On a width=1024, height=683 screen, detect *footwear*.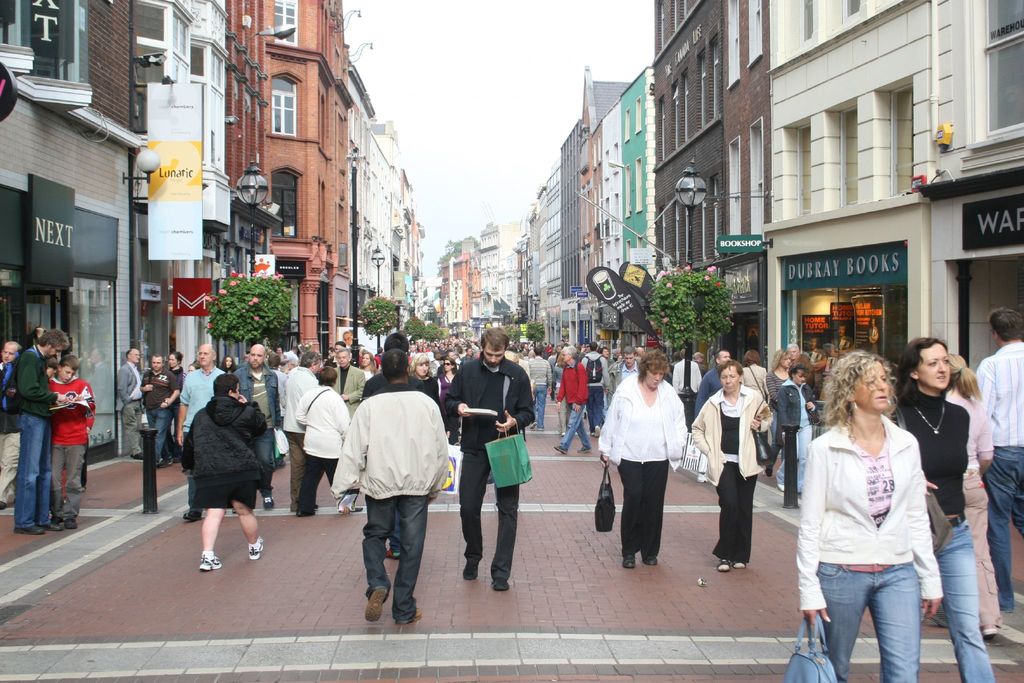
pyautogui.locateOnScreen(529, 419, 539, 429).
